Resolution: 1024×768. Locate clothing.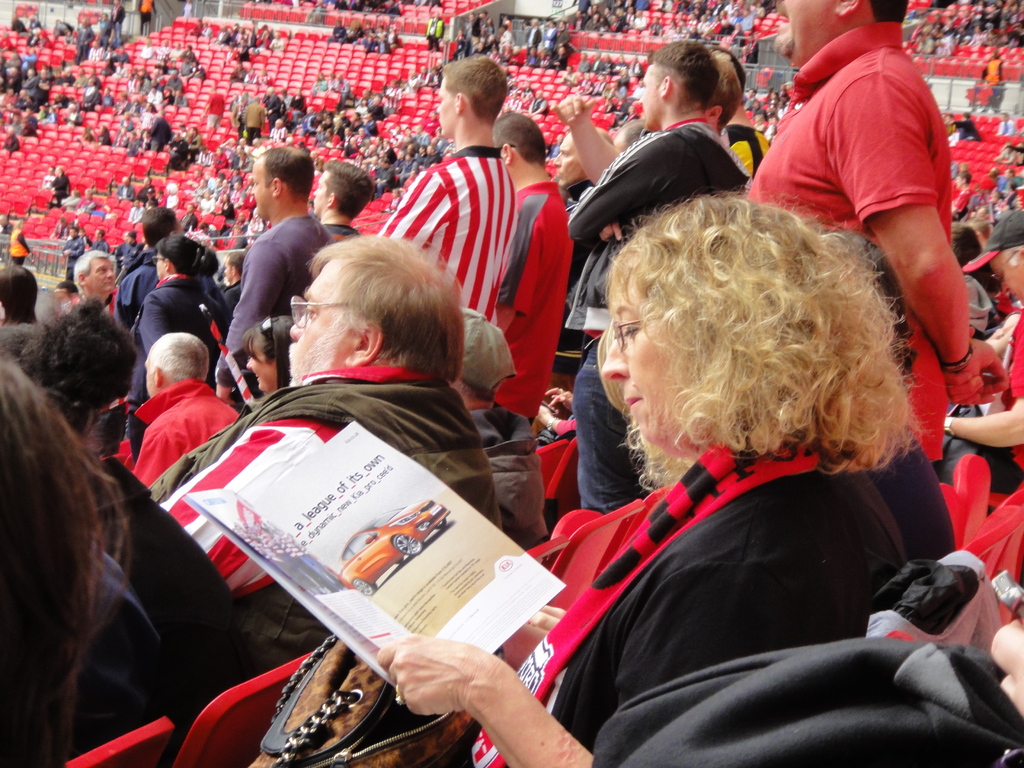
492/174/572/424.
